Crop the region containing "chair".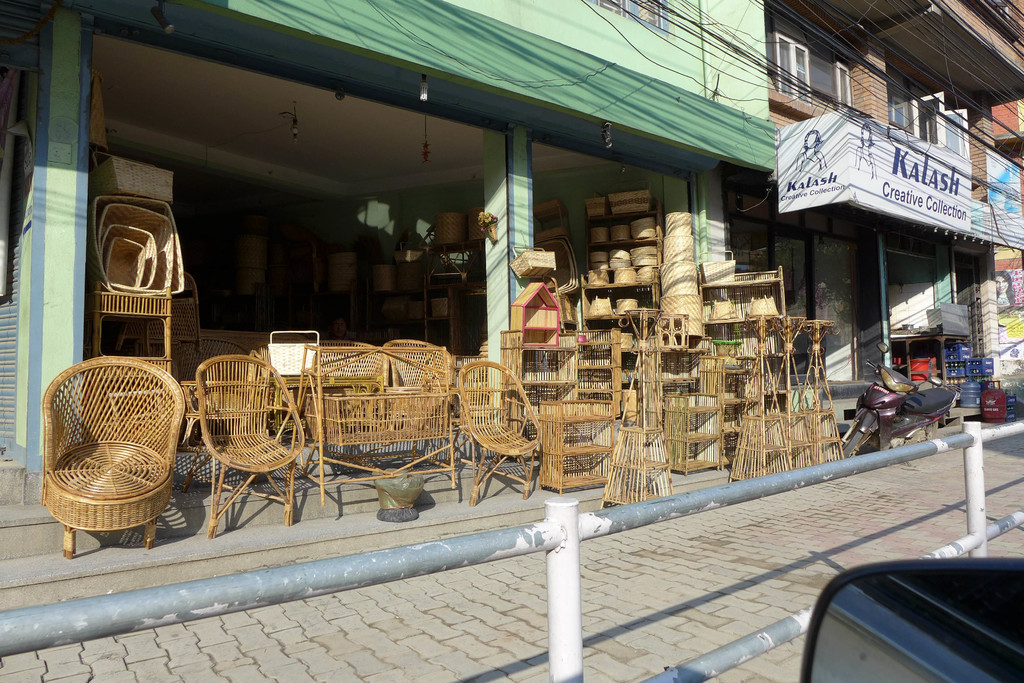
Crop region: <bbox>109, 272, 201, 367</bbox>.
